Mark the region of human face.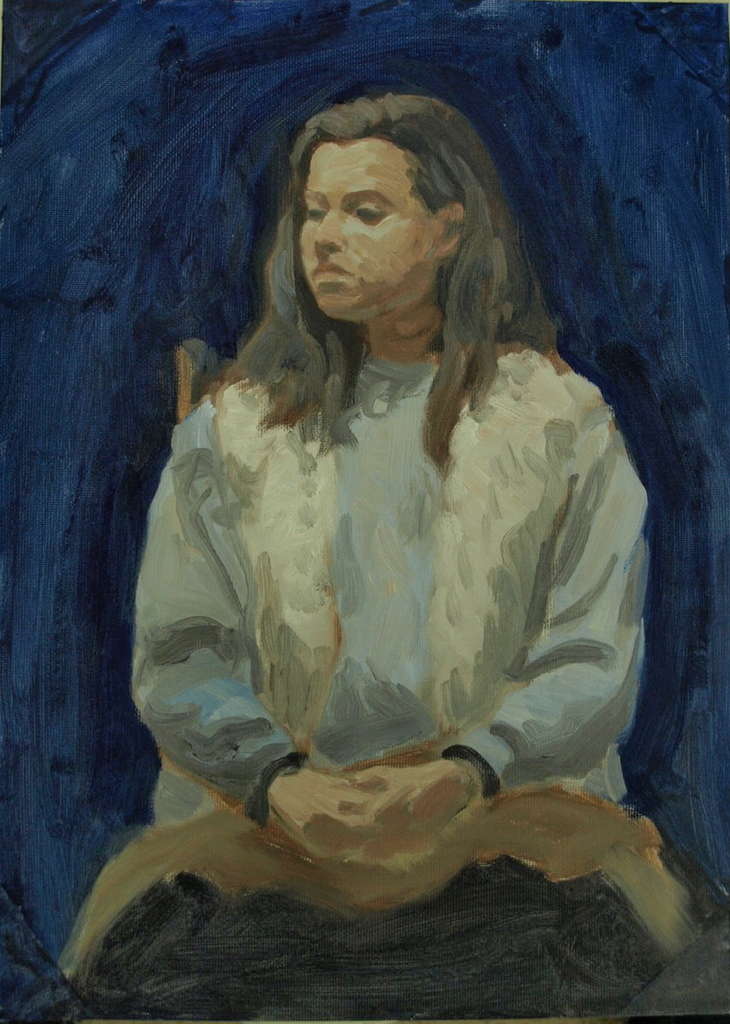
Region: left=282, top=117, right=461, bottom=324.
